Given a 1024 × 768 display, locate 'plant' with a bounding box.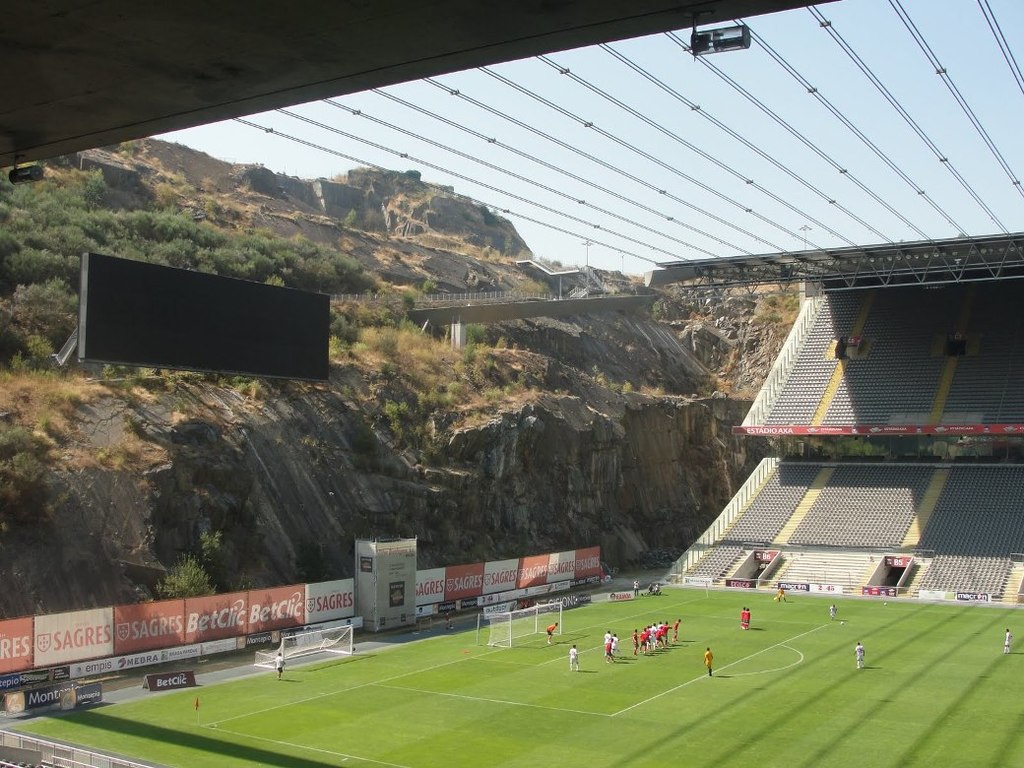
Located: bbox=(198, 525, 223, 554).
